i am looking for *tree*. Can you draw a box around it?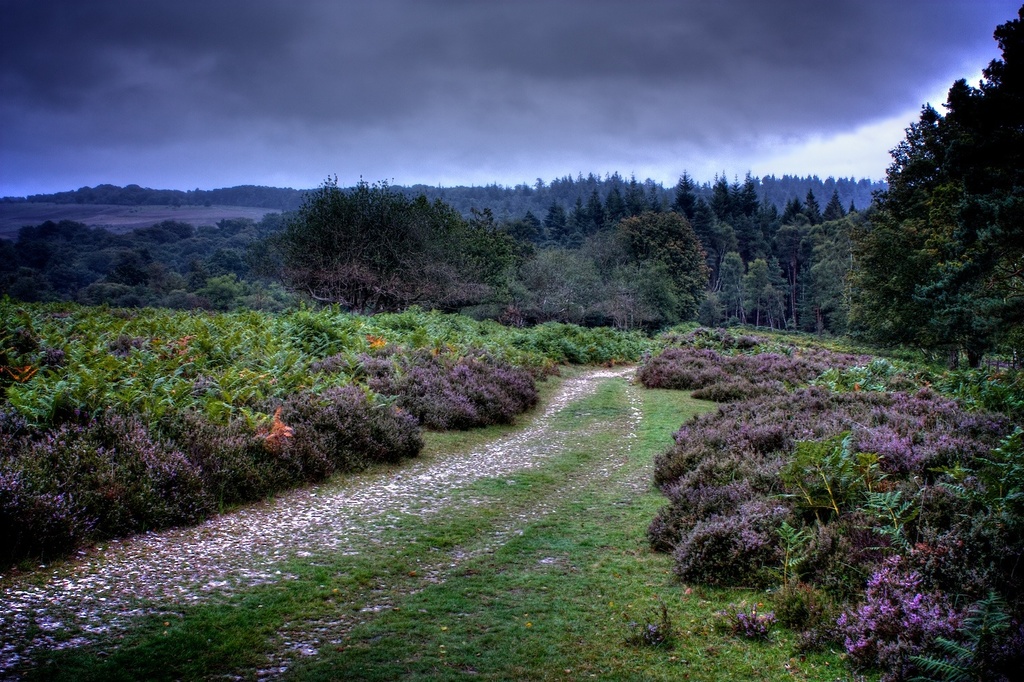
Sure, the bounding box is (511,234,668,341).
